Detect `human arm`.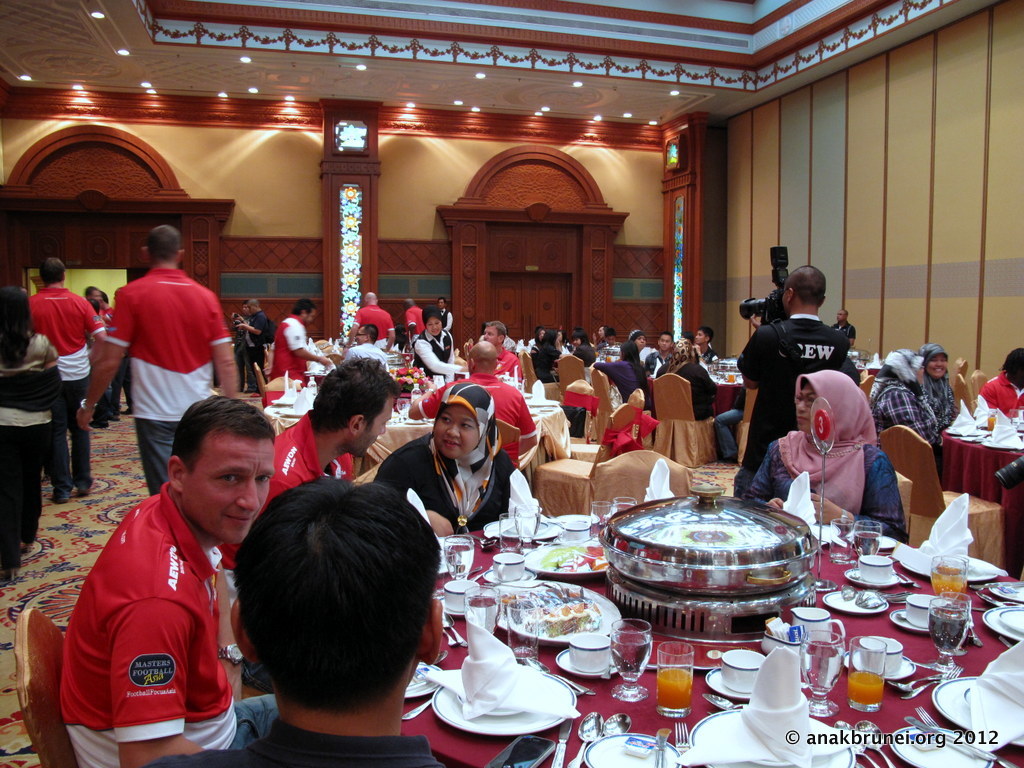
Detected at box(835, 326, 862, 346).
